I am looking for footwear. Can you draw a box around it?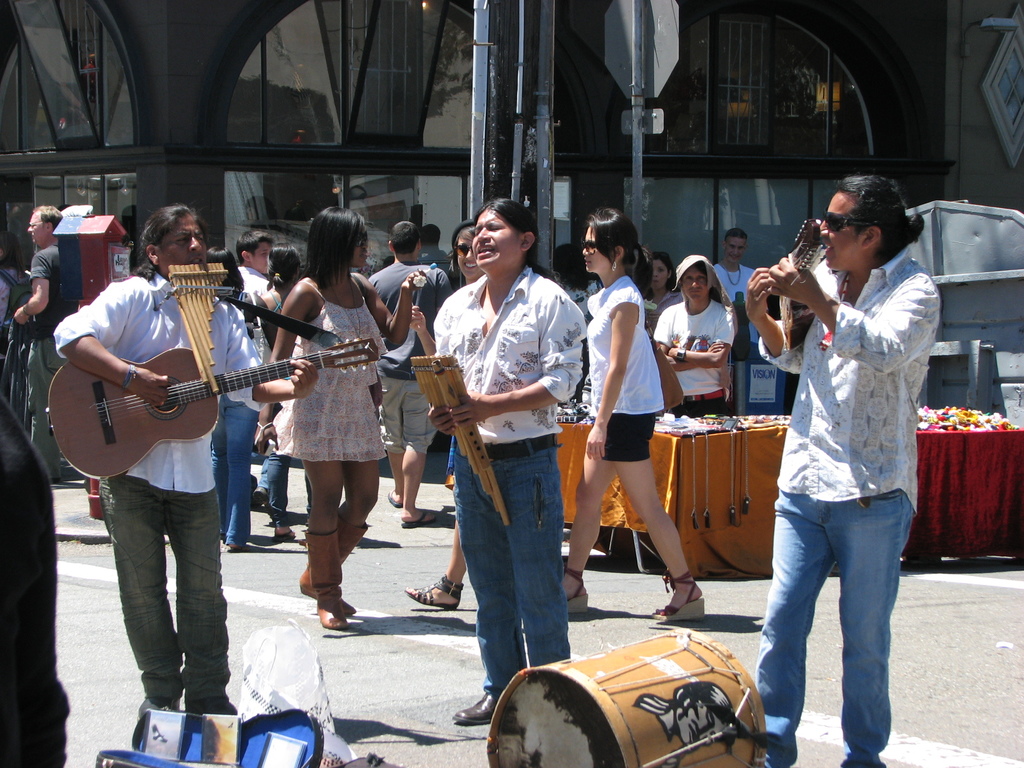
Sure, the bounding box is select_region(399, 506, 442, 527).
